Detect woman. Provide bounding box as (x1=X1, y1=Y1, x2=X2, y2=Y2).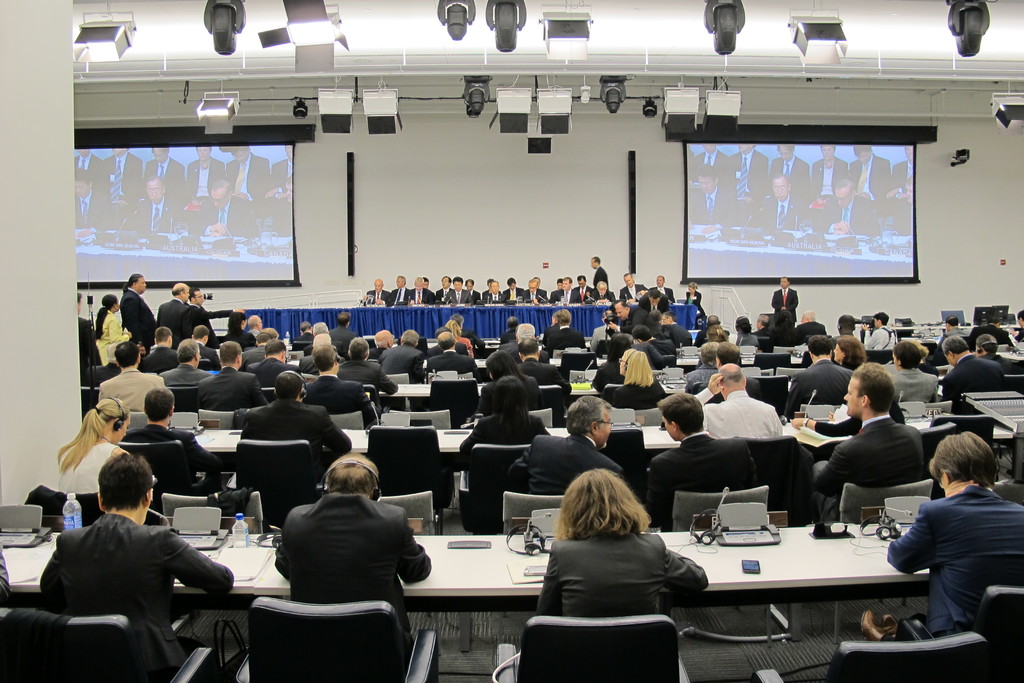
(x1=879, y1=334, x2=952, y2=407).
